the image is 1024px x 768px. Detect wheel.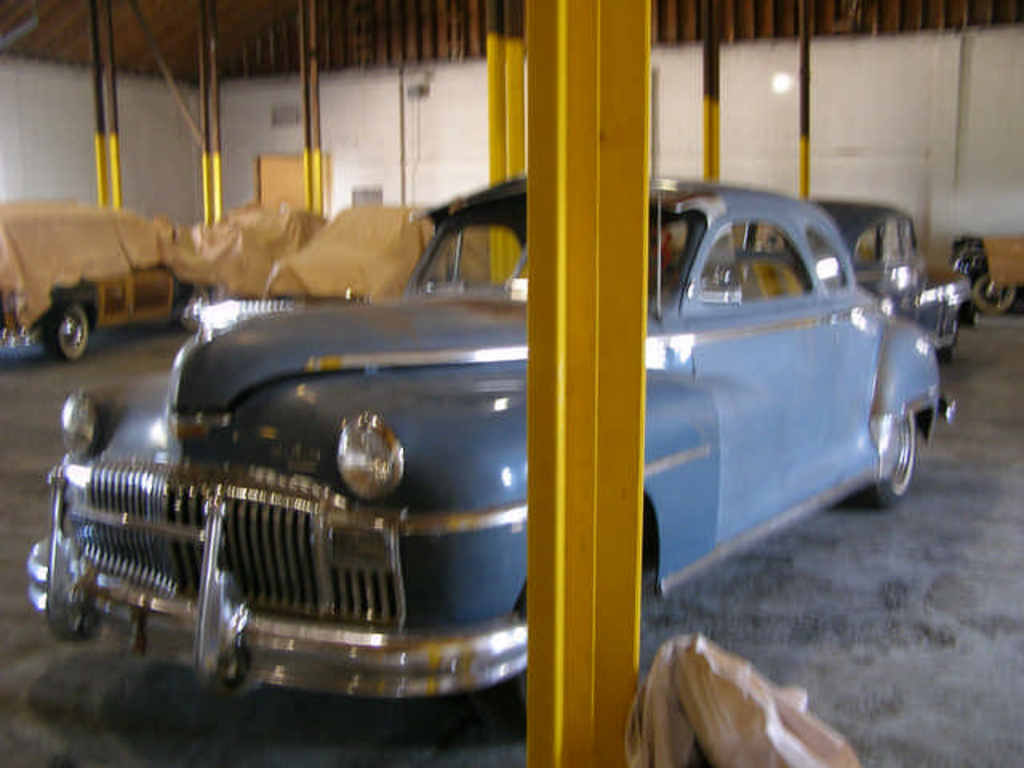
Detection: rect(42, 301, 101, 358).
